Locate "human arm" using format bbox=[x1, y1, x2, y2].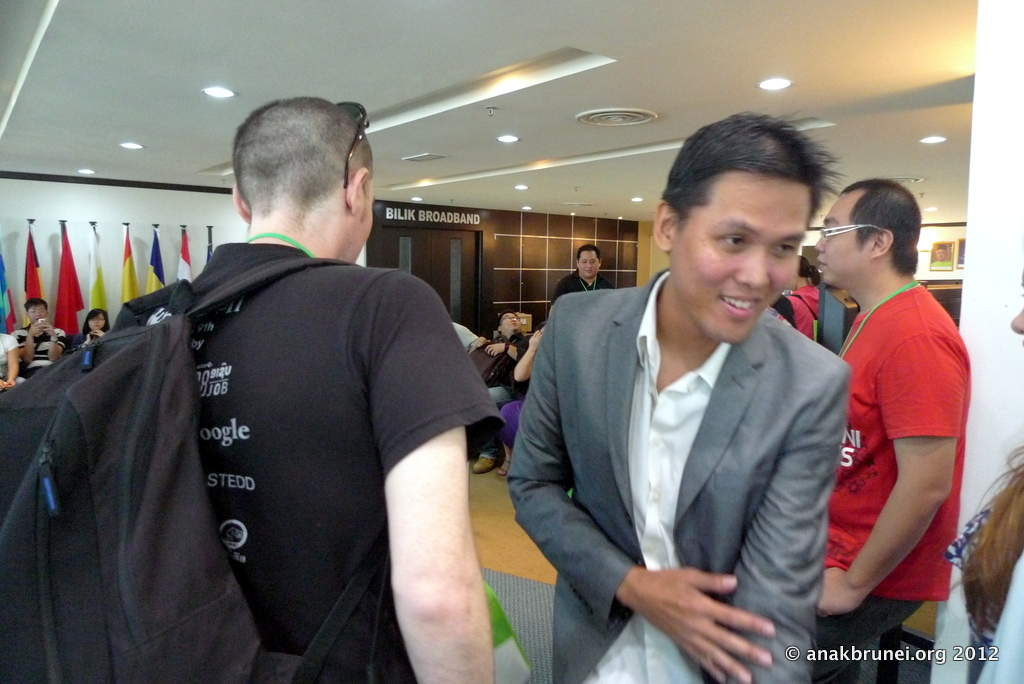
bbox=[514, 331, 546, 381].
